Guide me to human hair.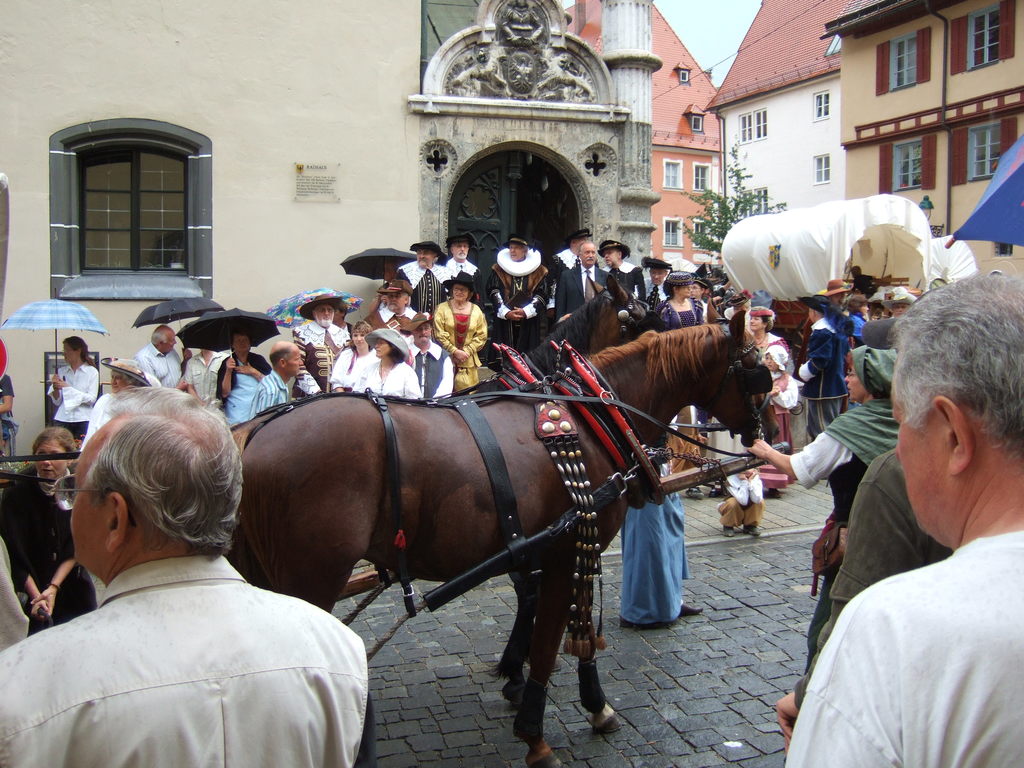
Guidance: (268,346,289,370).
